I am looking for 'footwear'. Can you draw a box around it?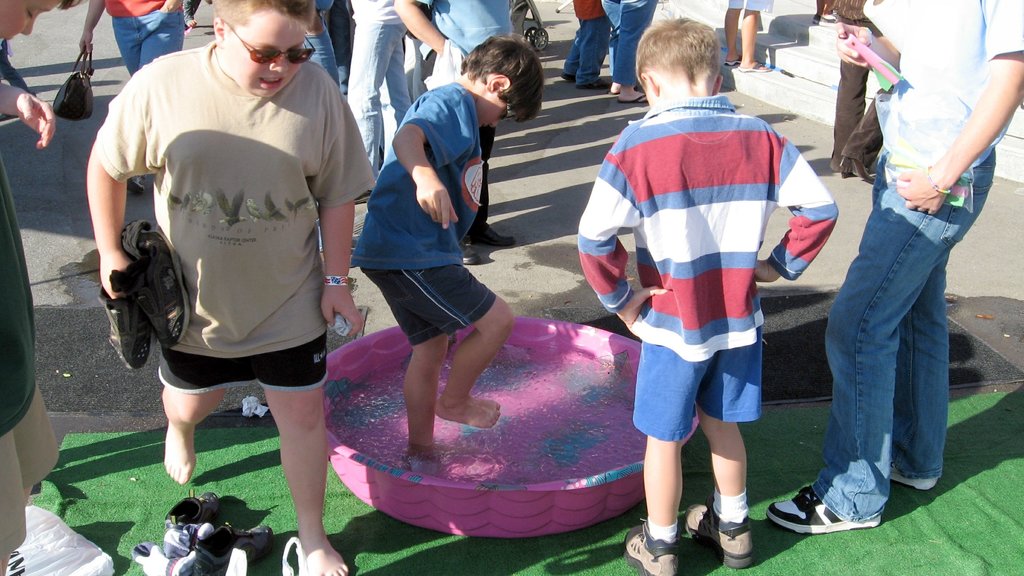
Sure, the bounding box is <bbox>842, 156, 878, 188</bbox>.
